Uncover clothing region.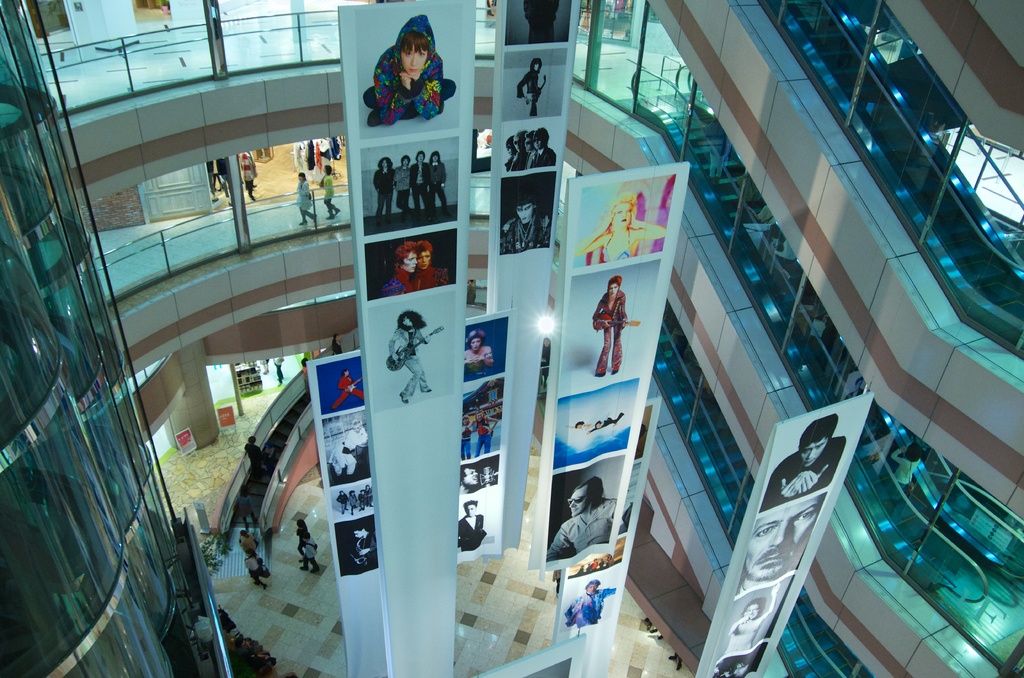
Uncovered: [x1=373, y1=166, x2=396, y2=220].
